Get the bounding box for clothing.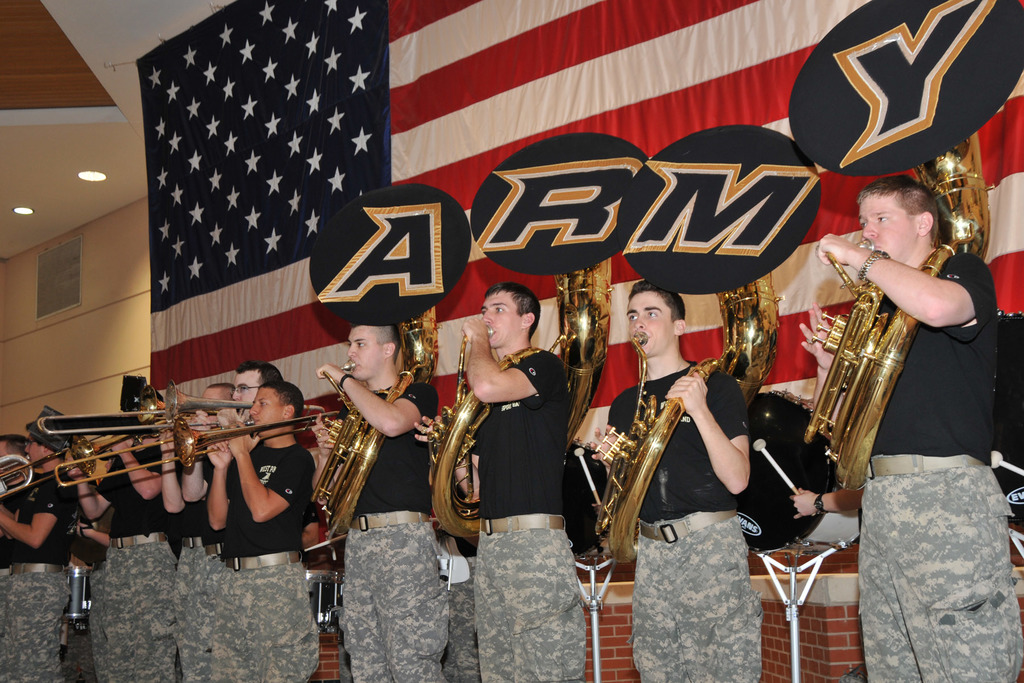
[0, 463, 72, 682].
